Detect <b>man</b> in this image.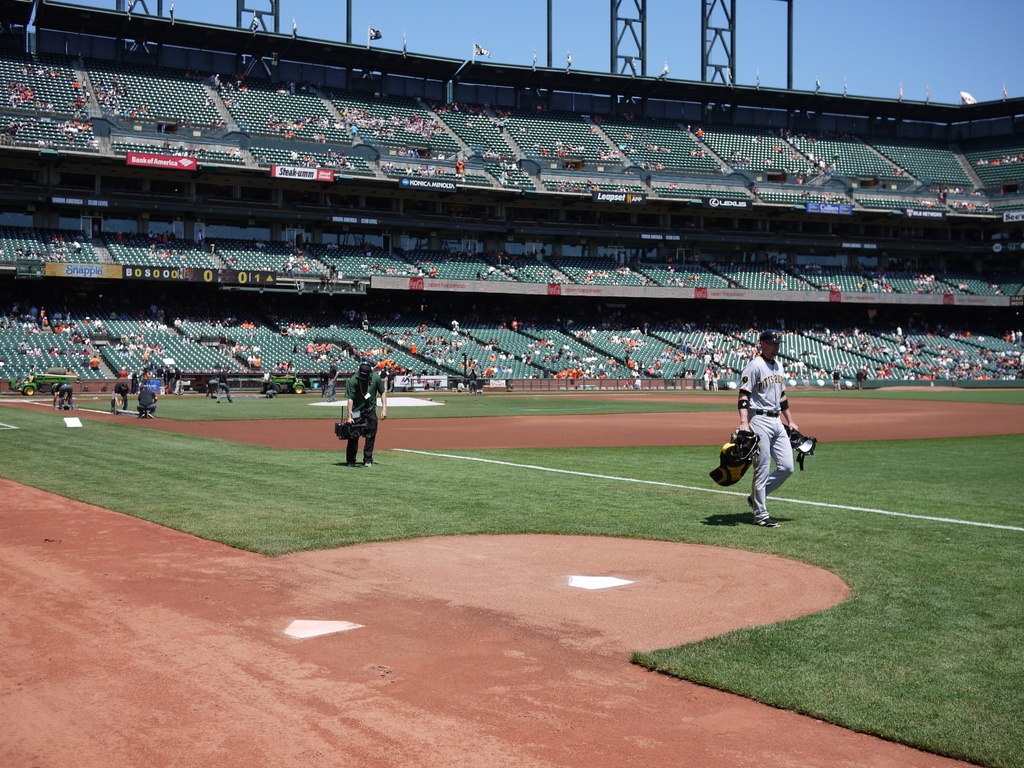
Detection: (590, 125, 599, 132).
